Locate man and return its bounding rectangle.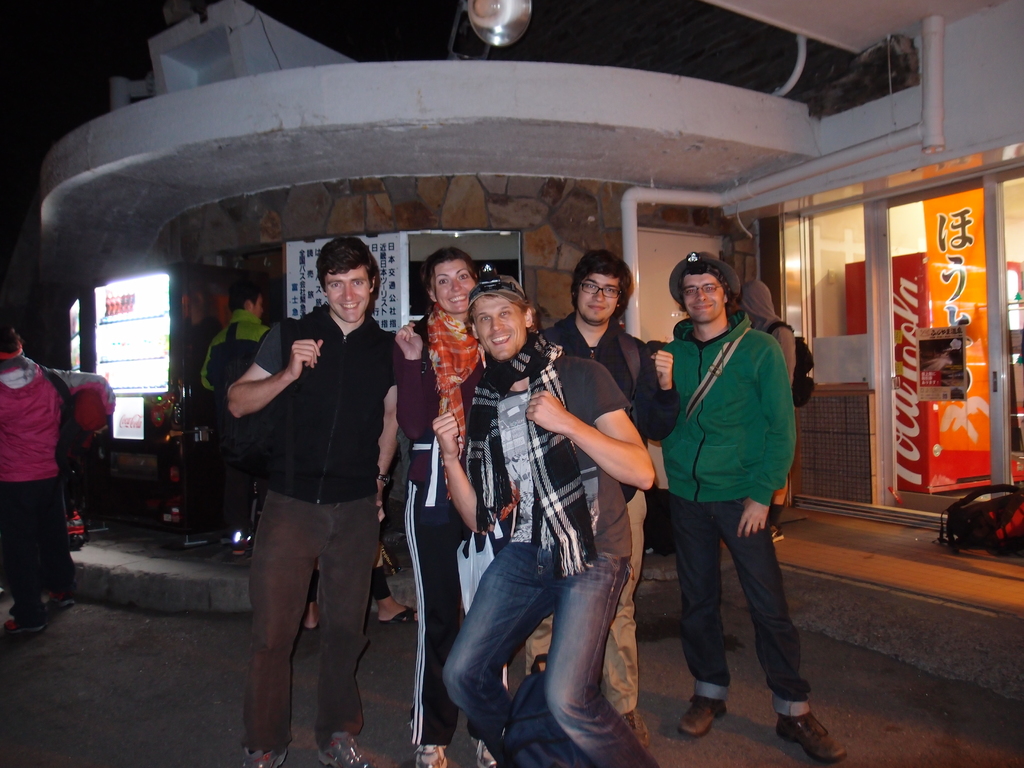
(left=204, top=237, right=403, bottom=735).
